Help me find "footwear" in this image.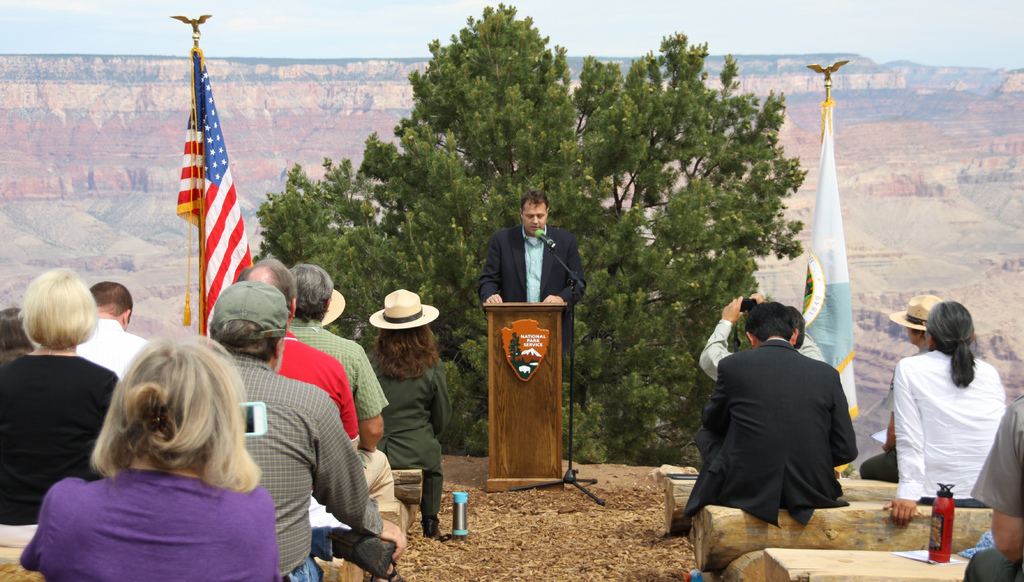
Found it: <box>425,521,447,540</box>.
